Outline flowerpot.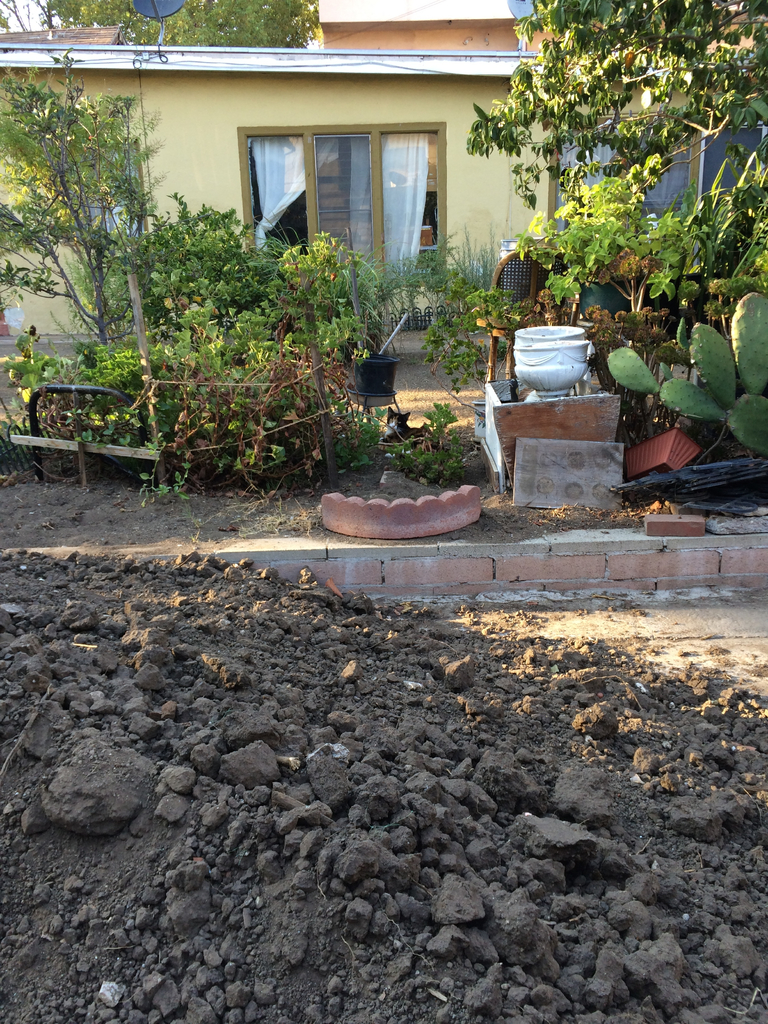
Outline: left=621, top=430, right=700, bottom=481.
